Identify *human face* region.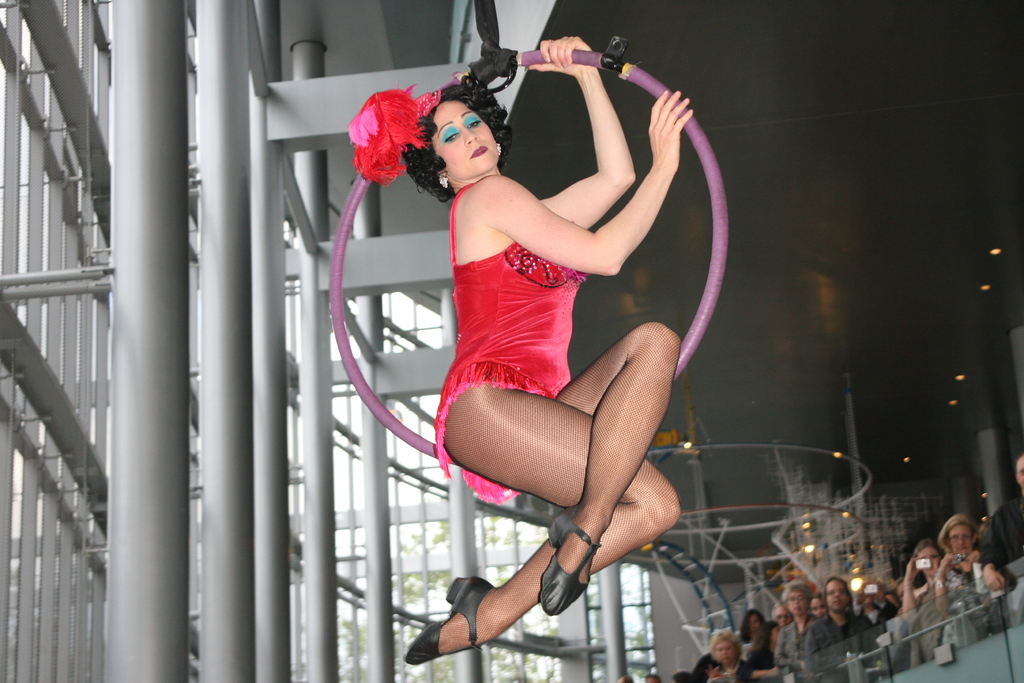
Region: detection(745, 617, 764, 632).
